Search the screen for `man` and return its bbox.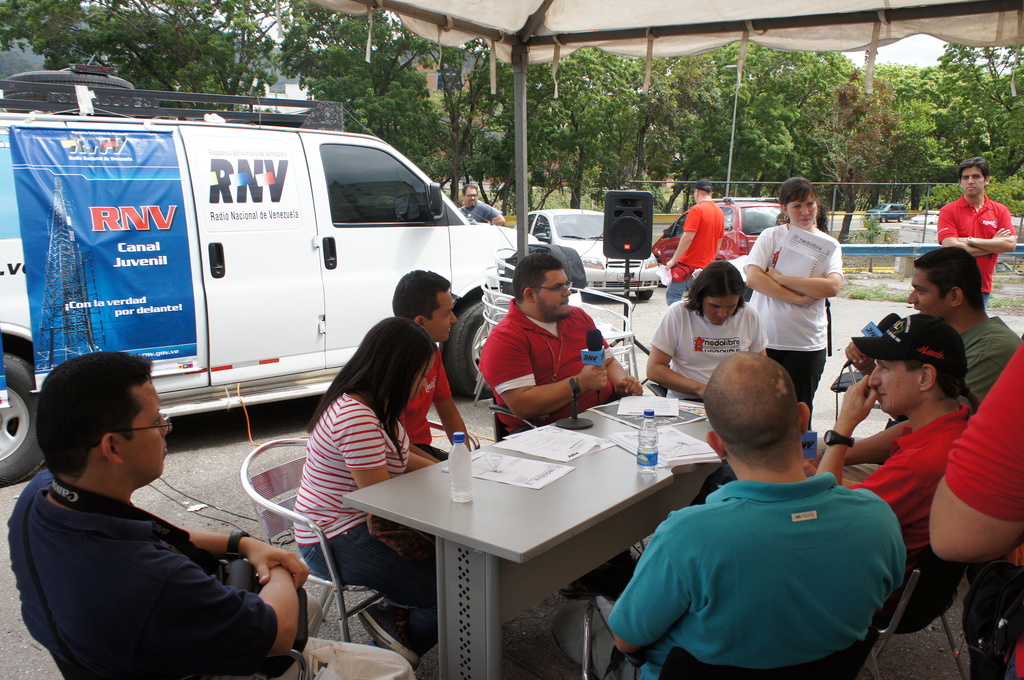
Found: left=634, top=244, right=766, bottom=407.
